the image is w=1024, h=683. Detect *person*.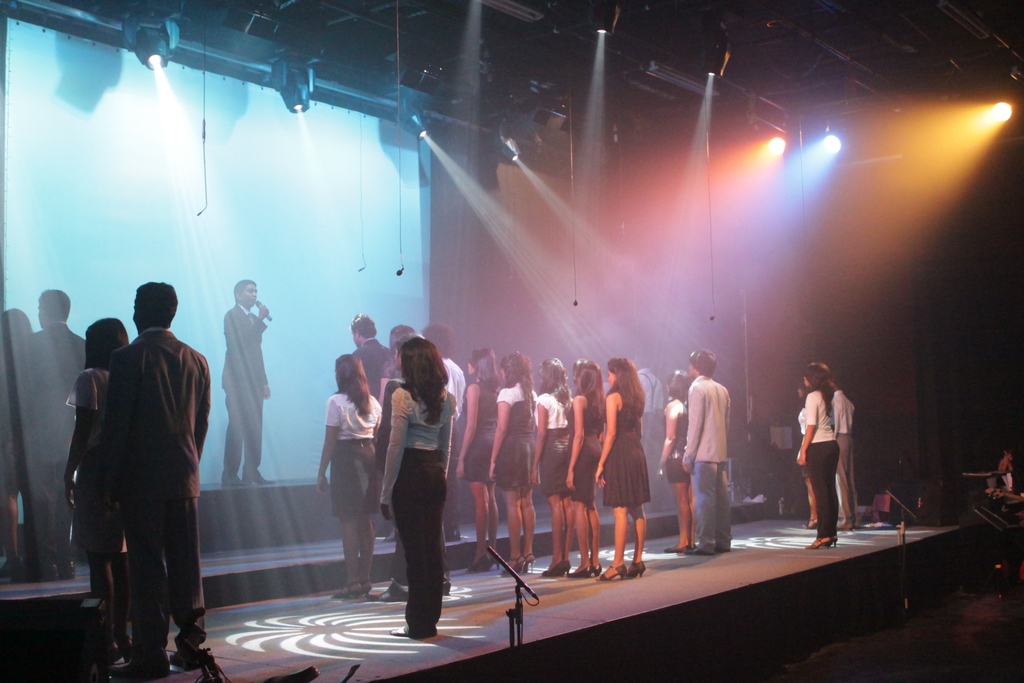
Detection: bbox(220, 279, 274, 487).
